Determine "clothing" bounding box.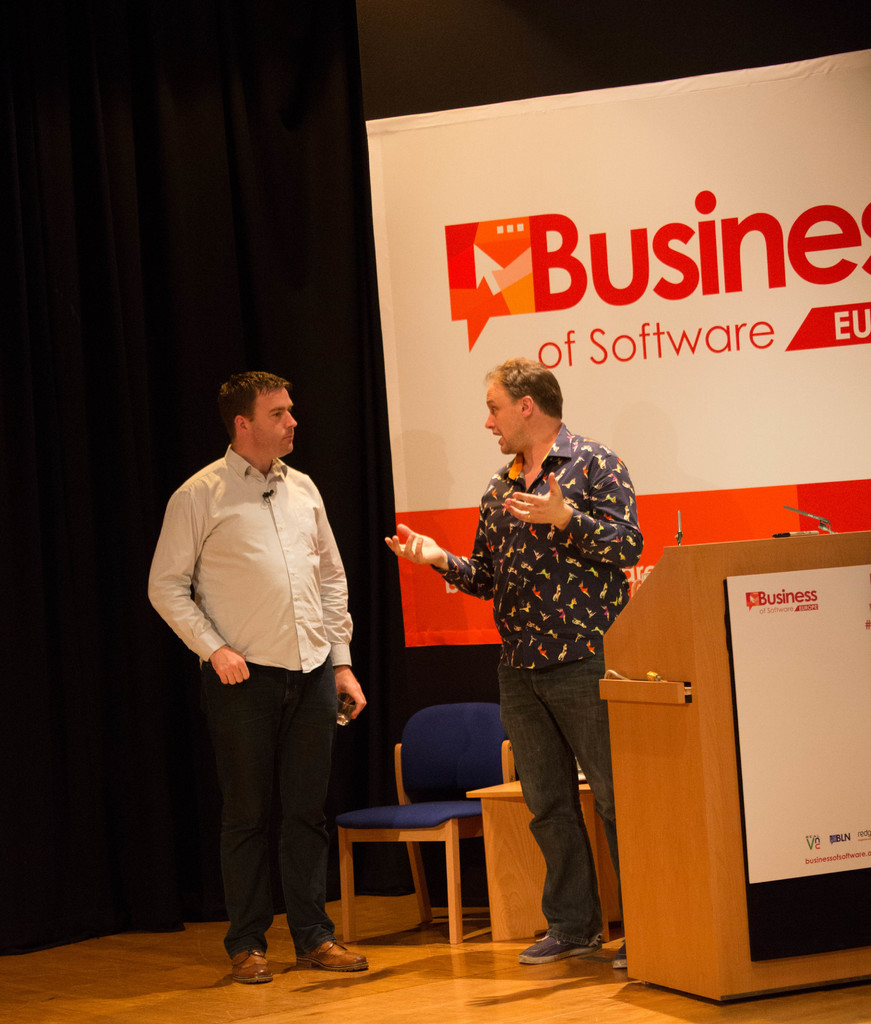
Determined: [203, 666, 331, 949].
